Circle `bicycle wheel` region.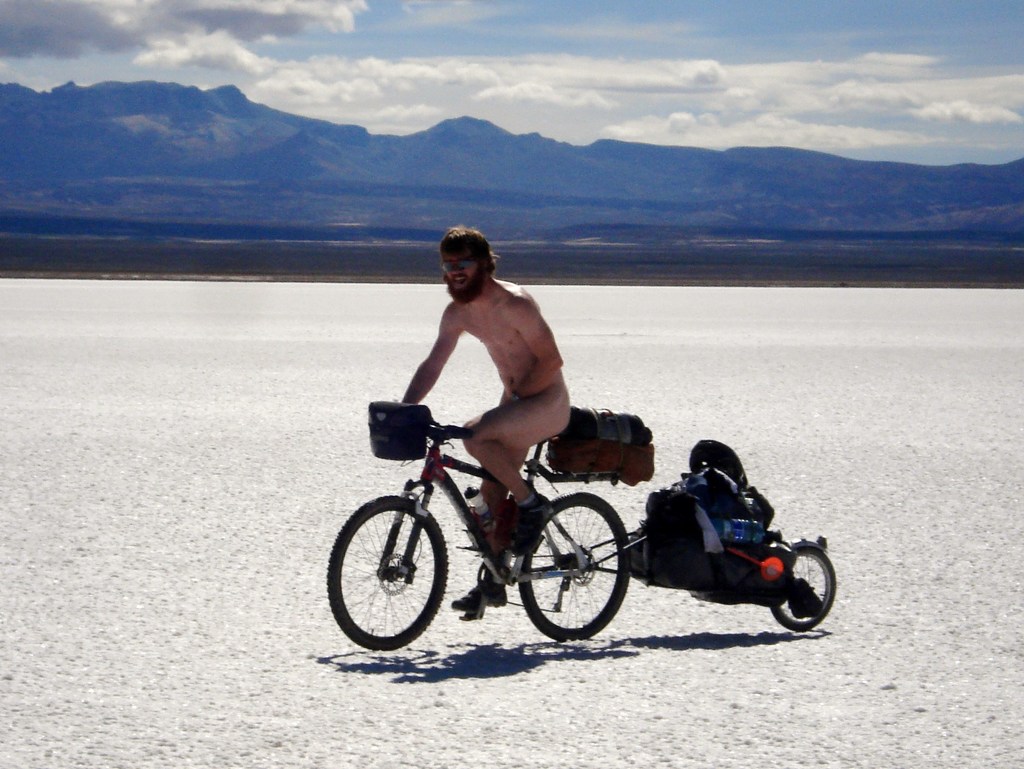
Region: pyautogui.locateOnScreen(337, 496, 455, 664).
